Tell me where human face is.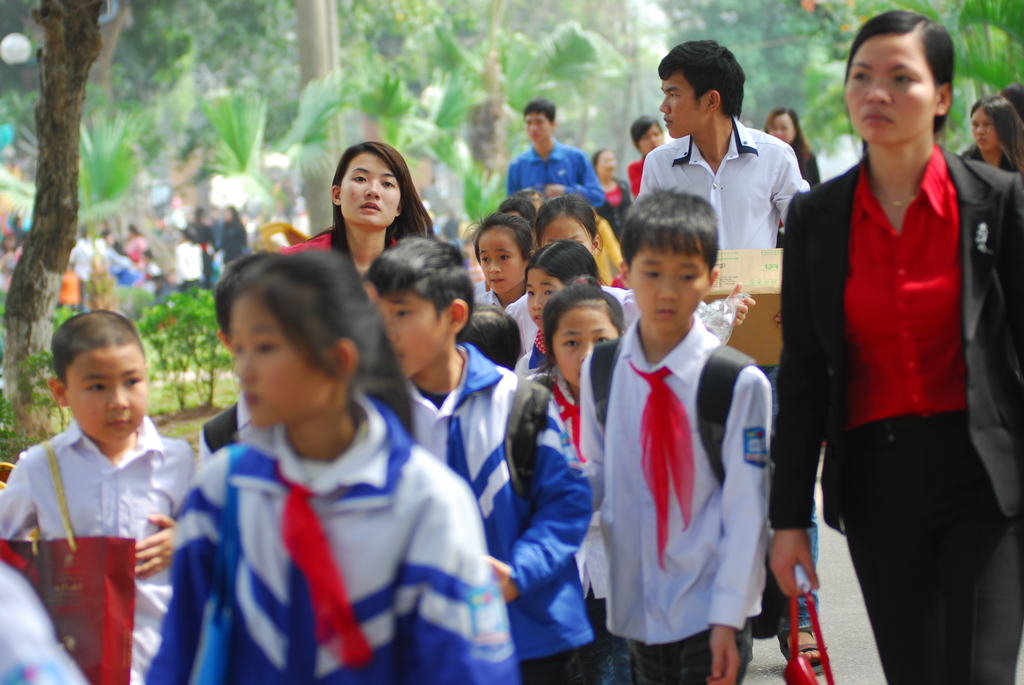
human face is at [x1=342, y1=152, x2=399, y2=226].
